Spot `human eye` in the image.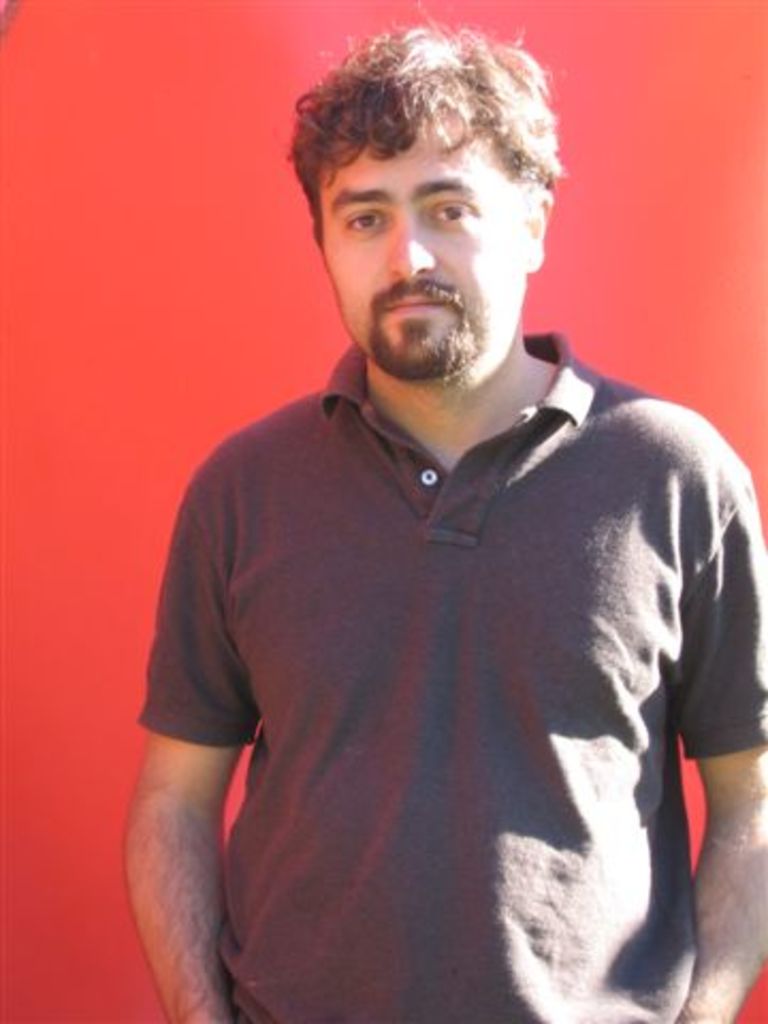
`human eye` found at [left=427, top=192, right=478, bottom=224].
